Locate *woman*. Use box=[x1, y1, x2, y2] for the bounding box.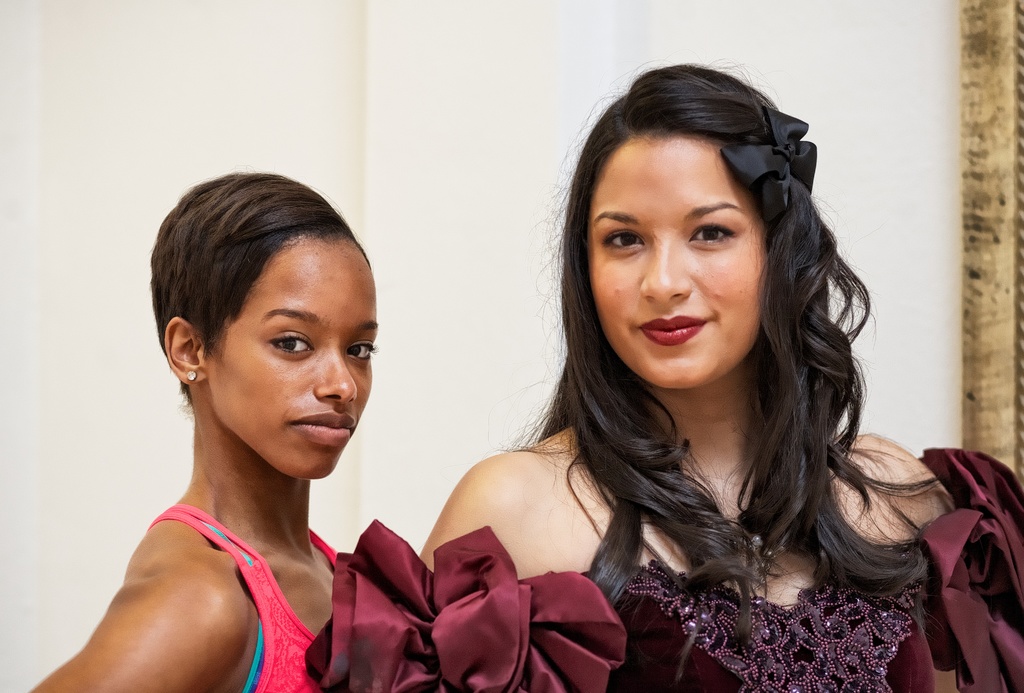
box=[30, 167, 378, 692].
